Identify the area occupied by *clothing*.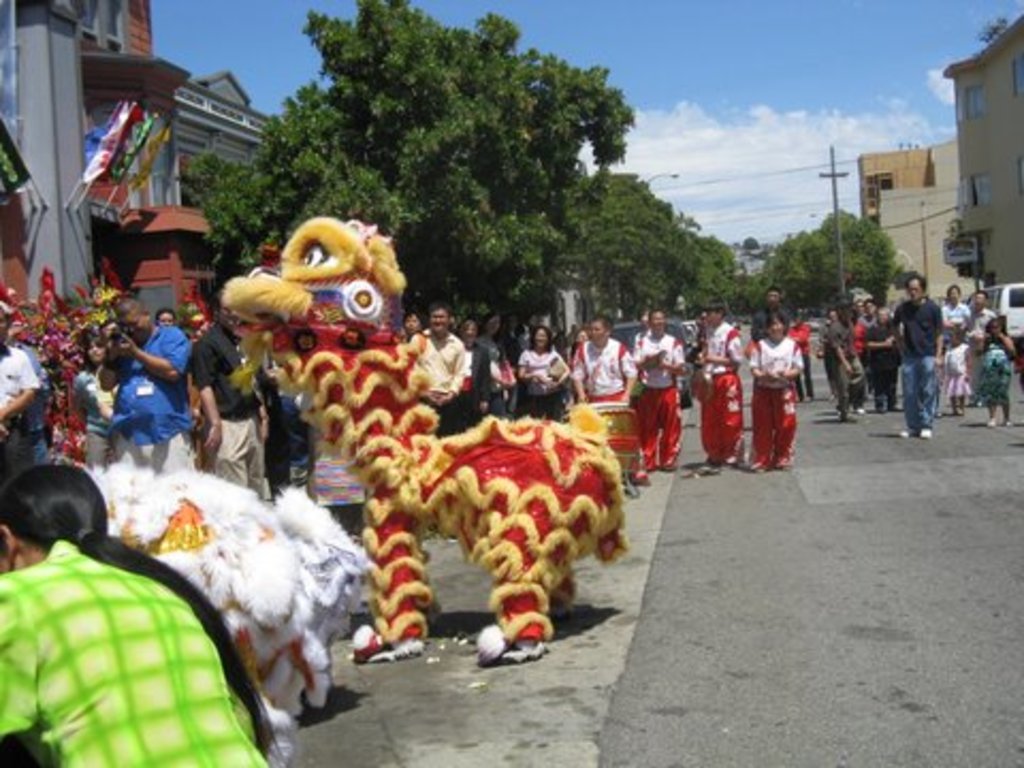
Area: 755:331:806:463.
